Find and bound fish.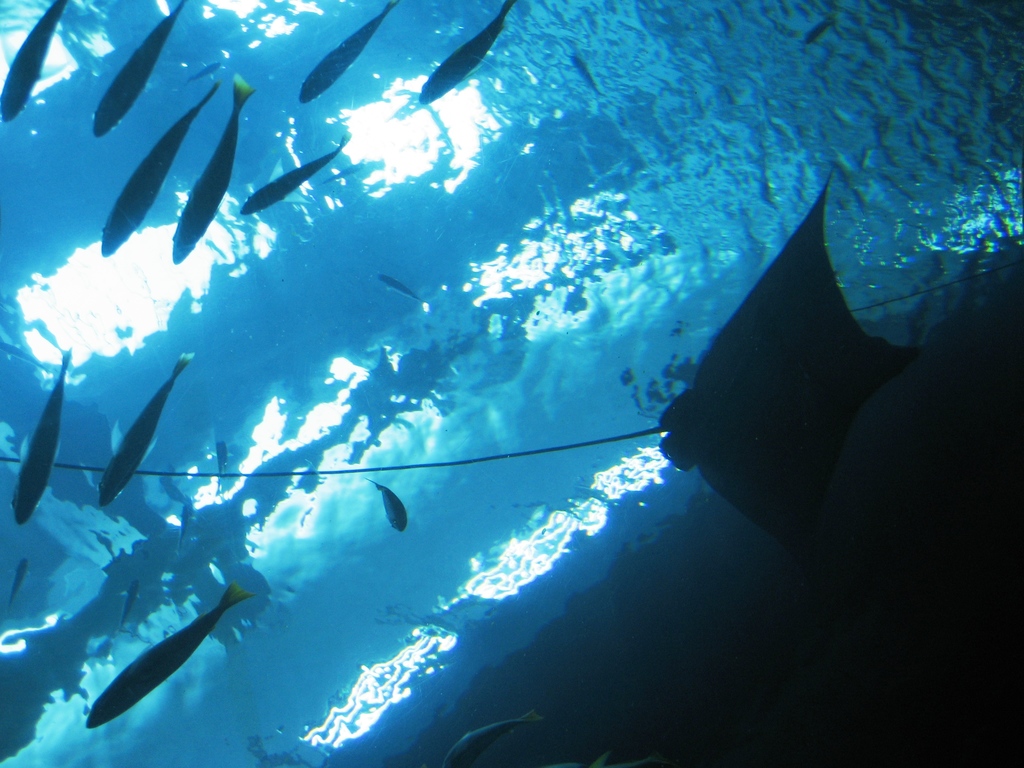
Bound: 10/344/74/529.
